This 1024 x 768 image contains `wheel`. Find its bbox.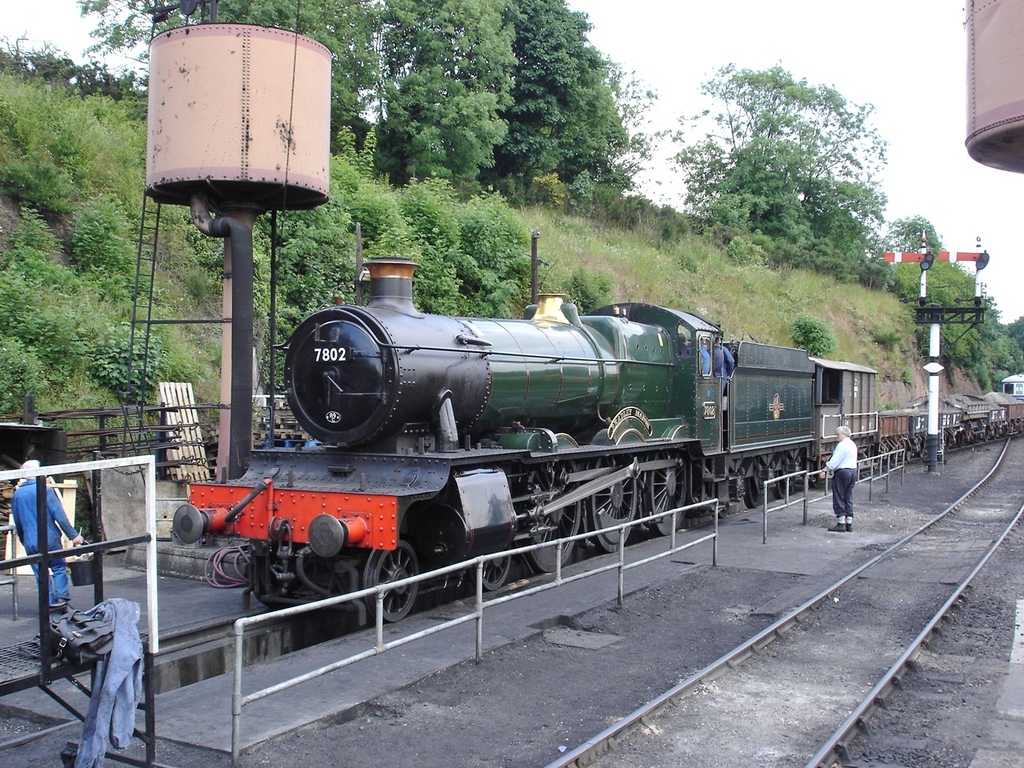
[x1=521, y1=461, x2=582, y2=573].
